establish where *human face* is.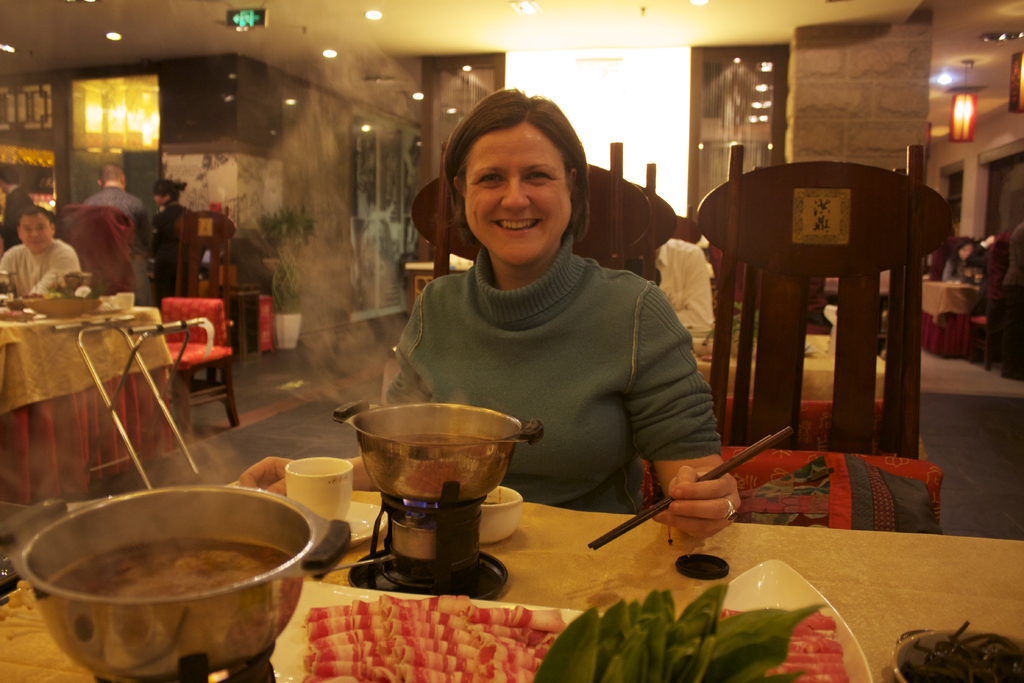
Established at Rect(19, 211, 55, 258).
